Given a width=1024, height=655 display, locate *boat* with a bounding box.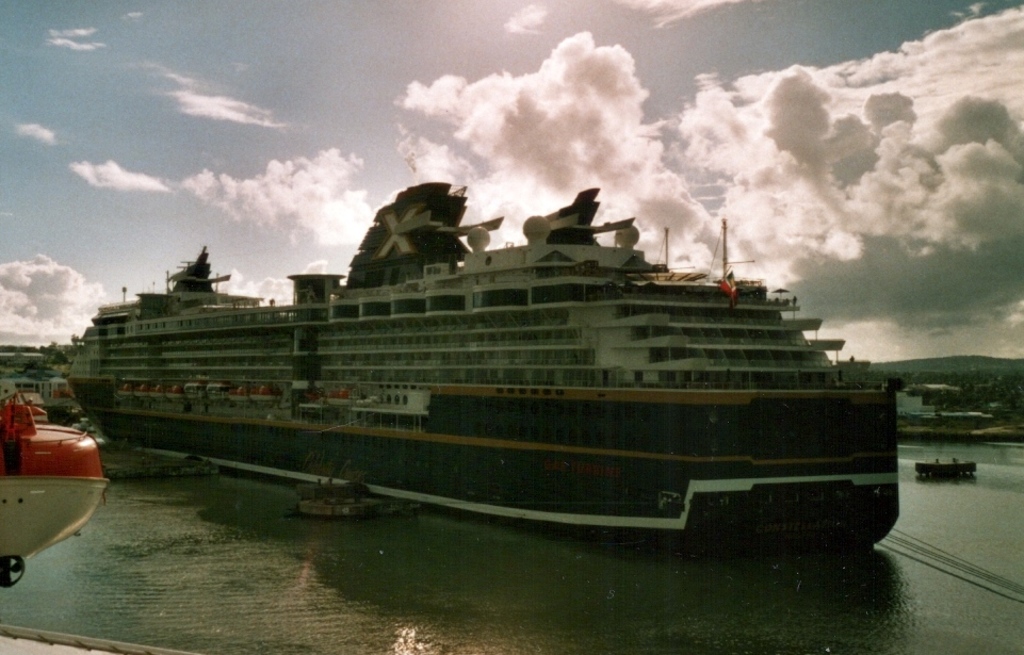
Located: {"x1": 62, "y1": 206, "x2": 907, "y2": 518}.
